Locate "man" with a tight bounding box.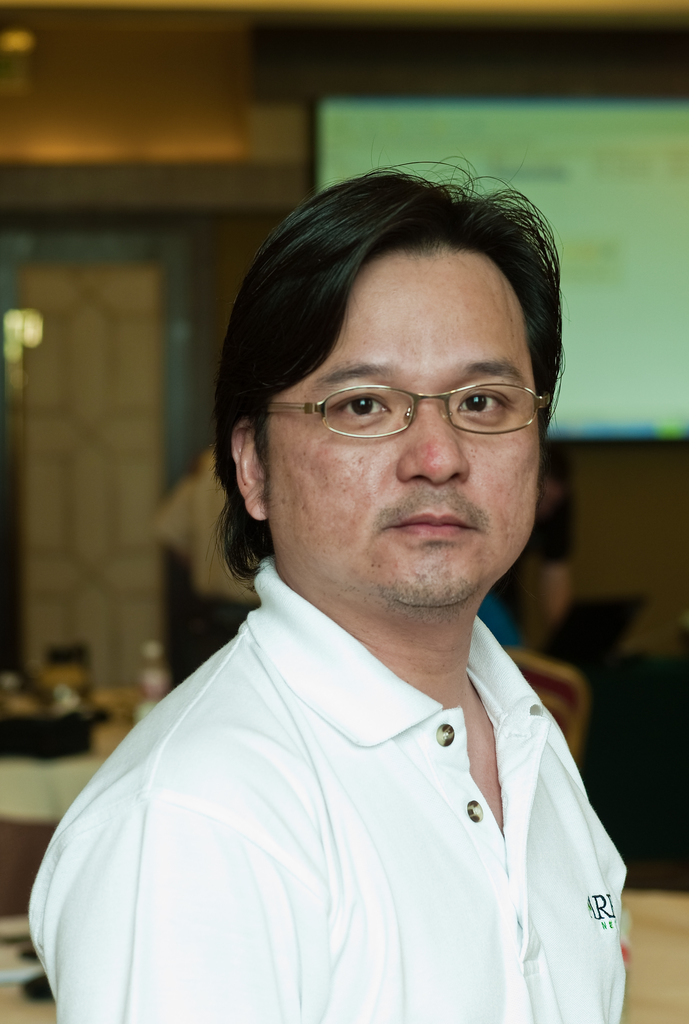
41, 150, 680, 1023.
